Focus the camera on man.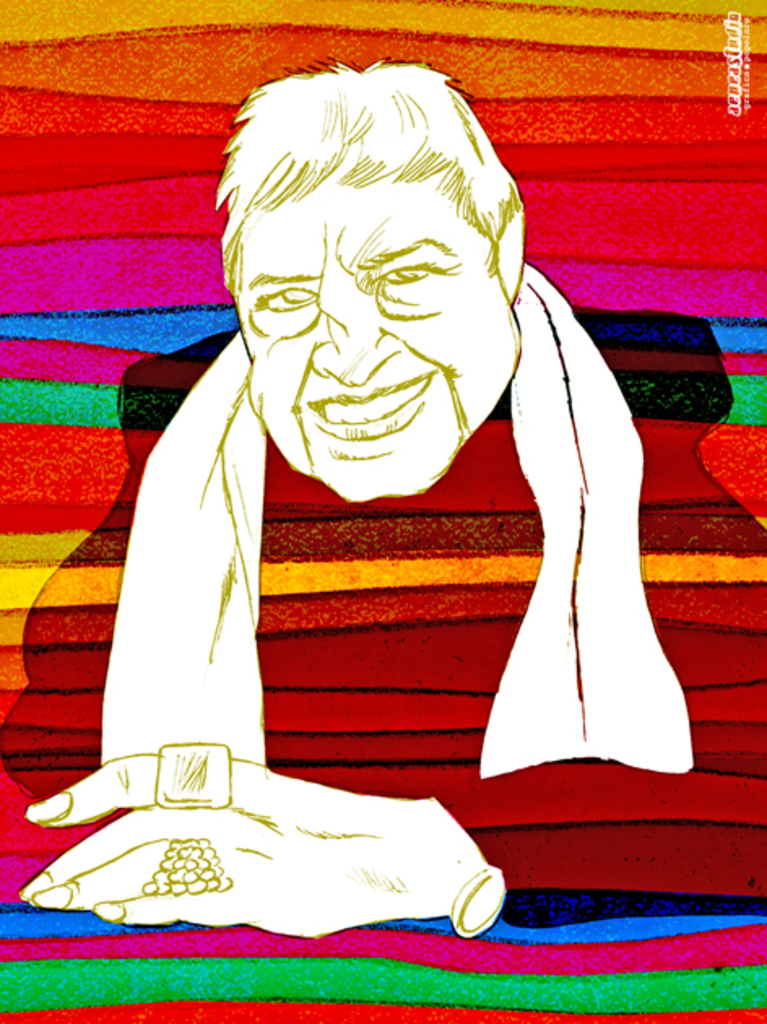
Focus region: (x1=84, y1=46, x2=702, y2=902).
